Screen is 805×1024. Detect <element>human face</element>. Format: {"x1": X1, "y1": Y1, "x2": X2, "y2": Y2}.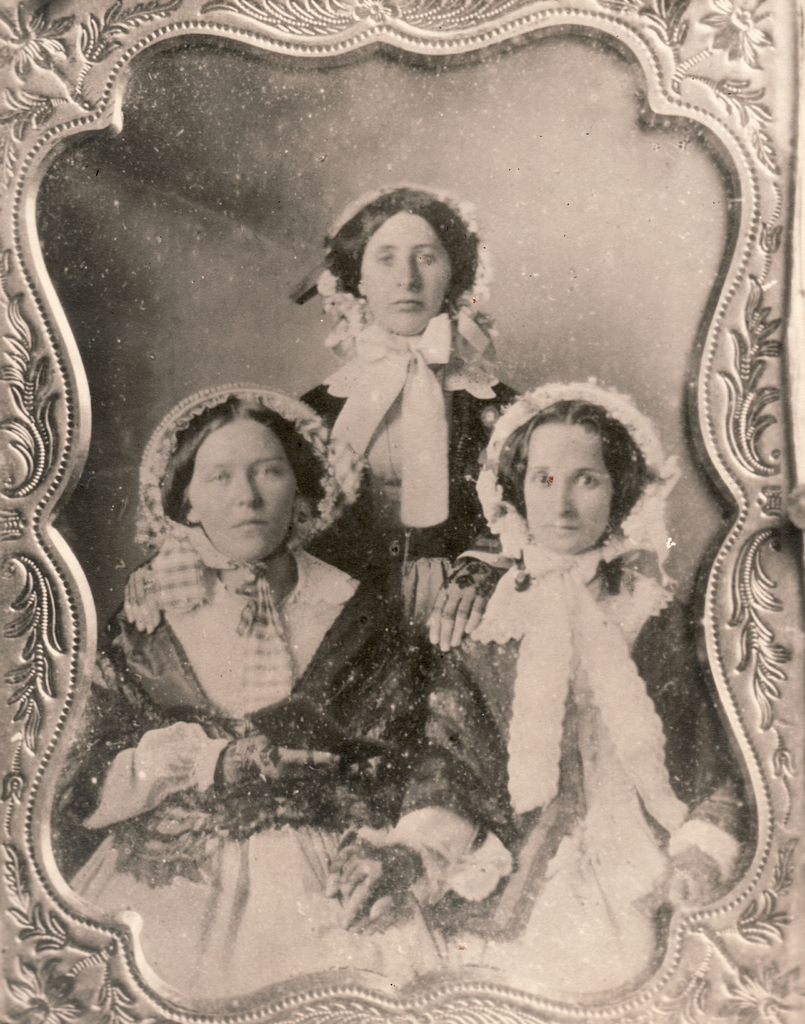
{"x1": 505, "y1": 420, "x2": 637, "y2": 547}.
